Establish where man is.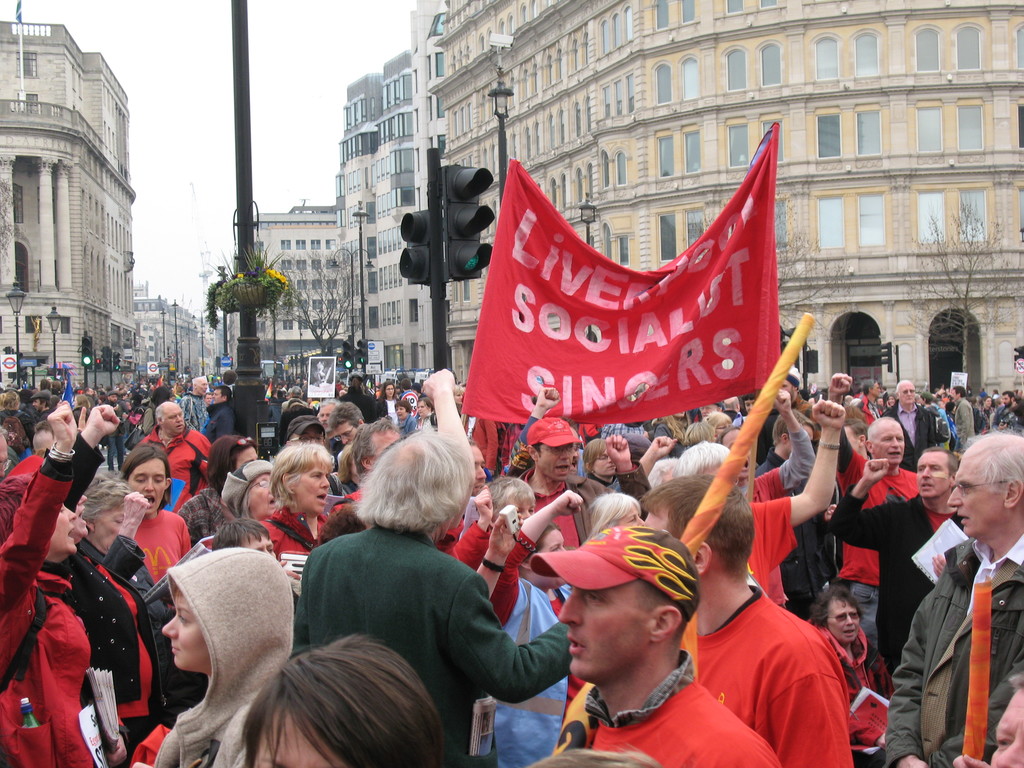
Established at region(991, 388, 1021, 427).
